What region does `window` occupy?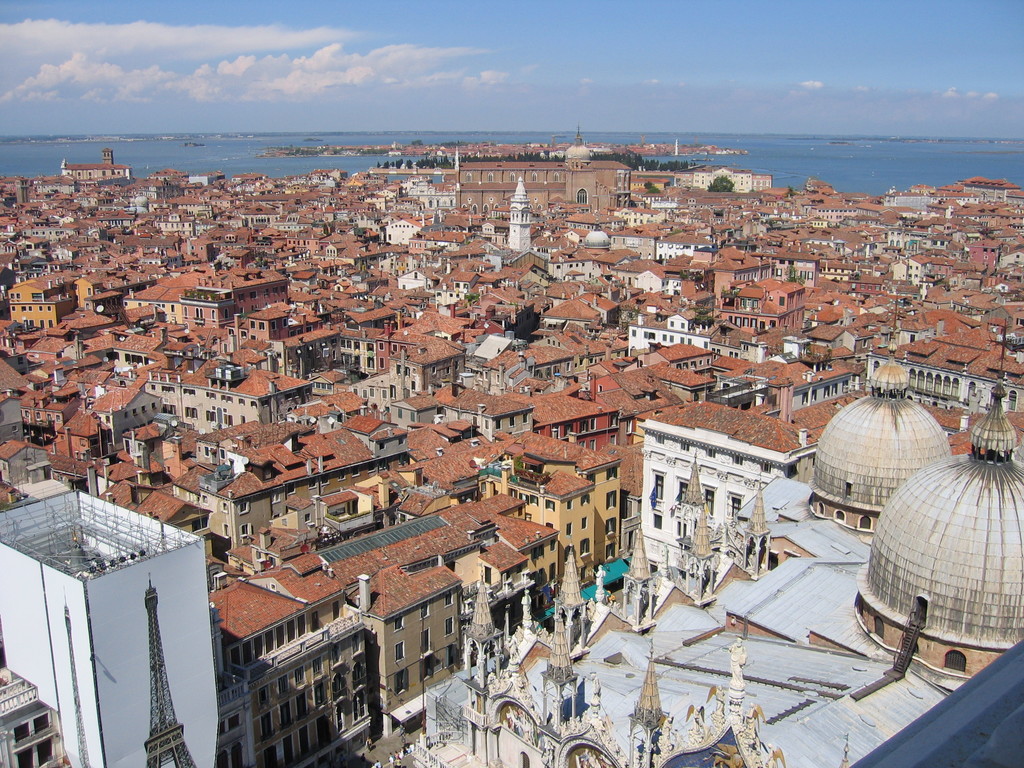
locate(395, 672, 406, 696).
